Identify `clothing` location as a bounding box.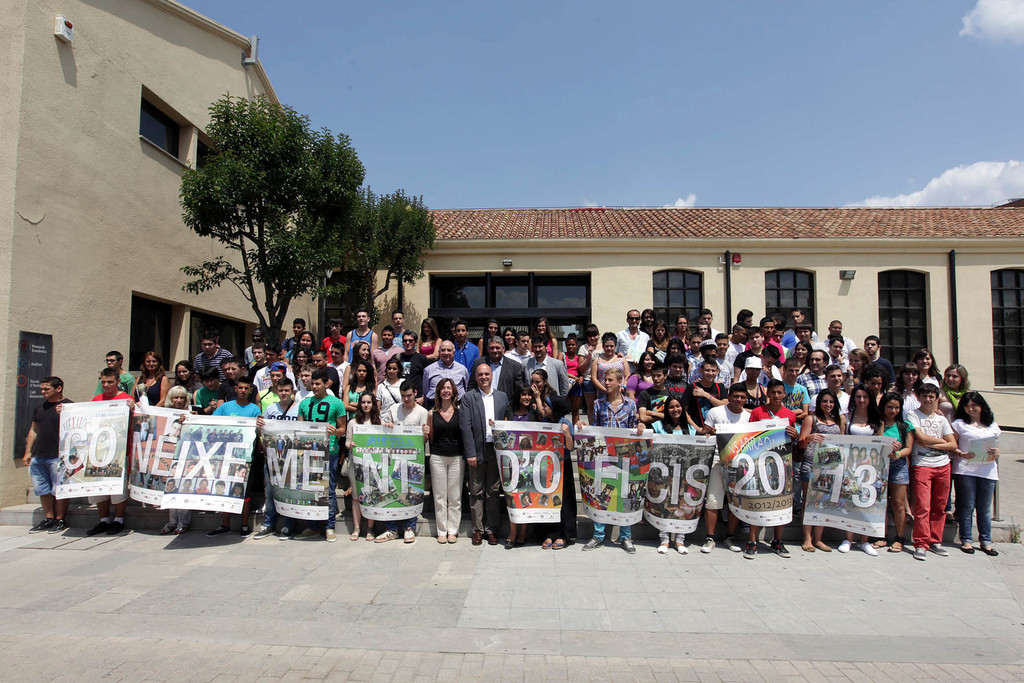
<bbox>340, 407, 383, 529</bbox>.
